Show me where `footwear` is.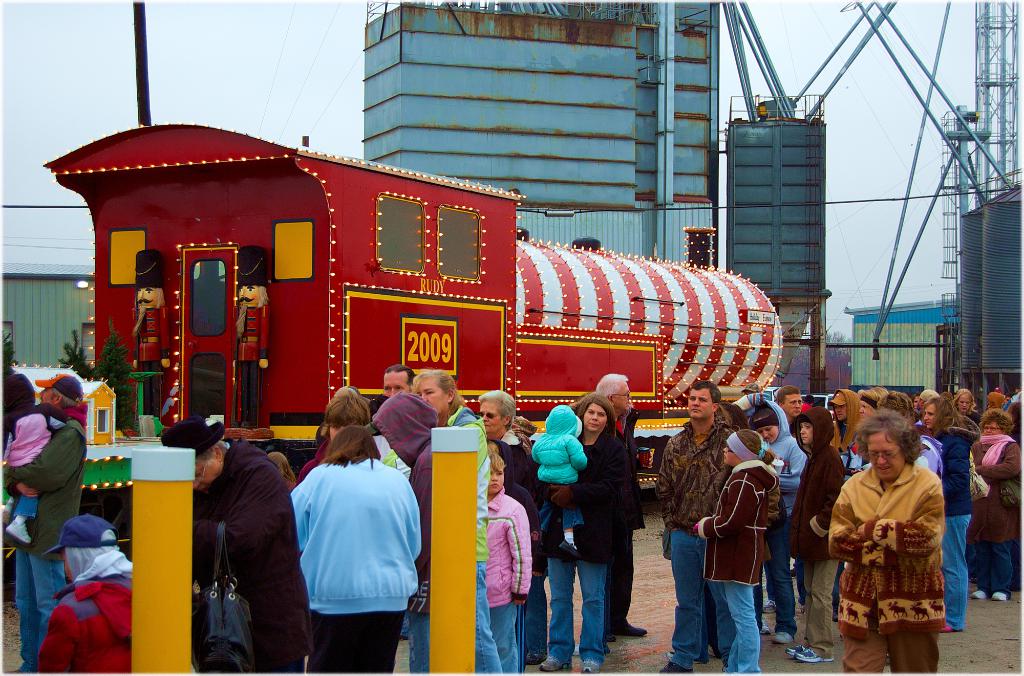
`footwear` is at left=762, top=597, right=776, bottom=616.
